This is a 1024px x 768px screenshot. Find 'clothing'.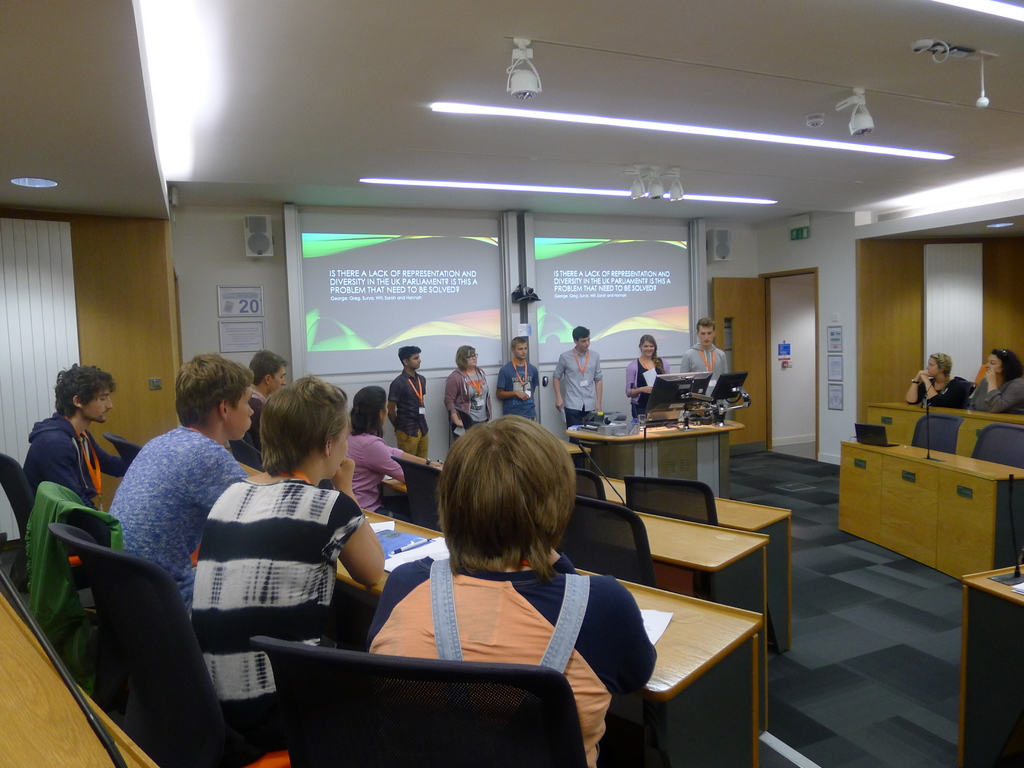
Bounding box: select_region(967, 379, 1023, 415).
